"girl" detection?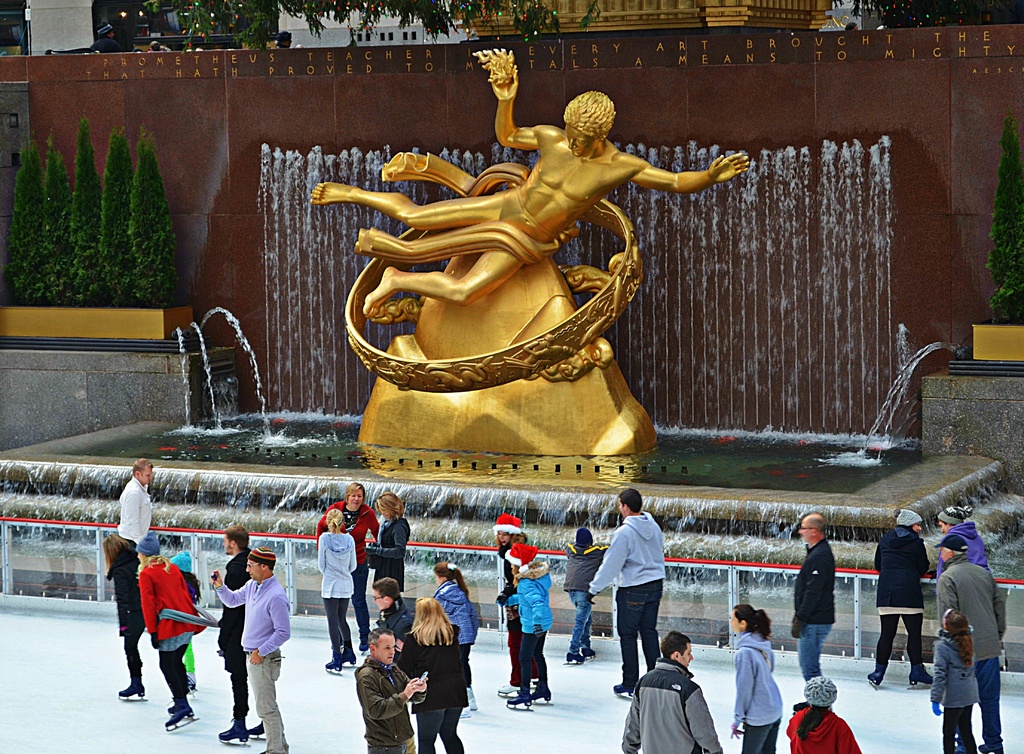
<region>136, 535, 199, 730</region>
